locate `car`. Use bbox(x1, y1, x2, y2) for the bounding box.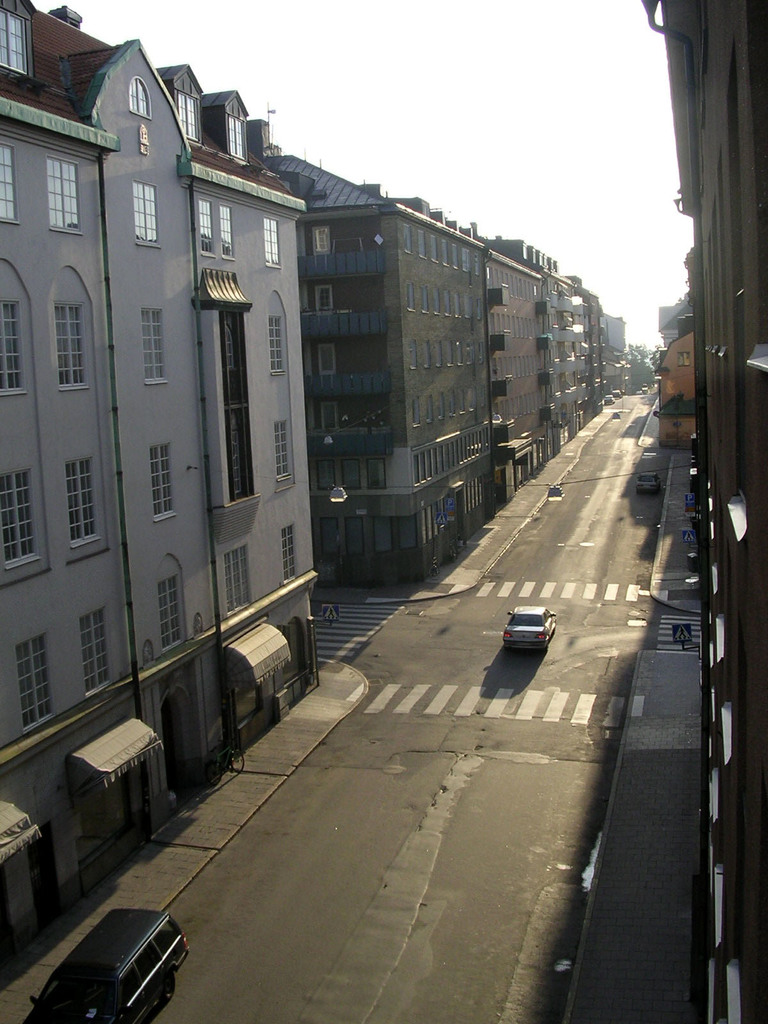
bbox(611, 387, 622, 396).
